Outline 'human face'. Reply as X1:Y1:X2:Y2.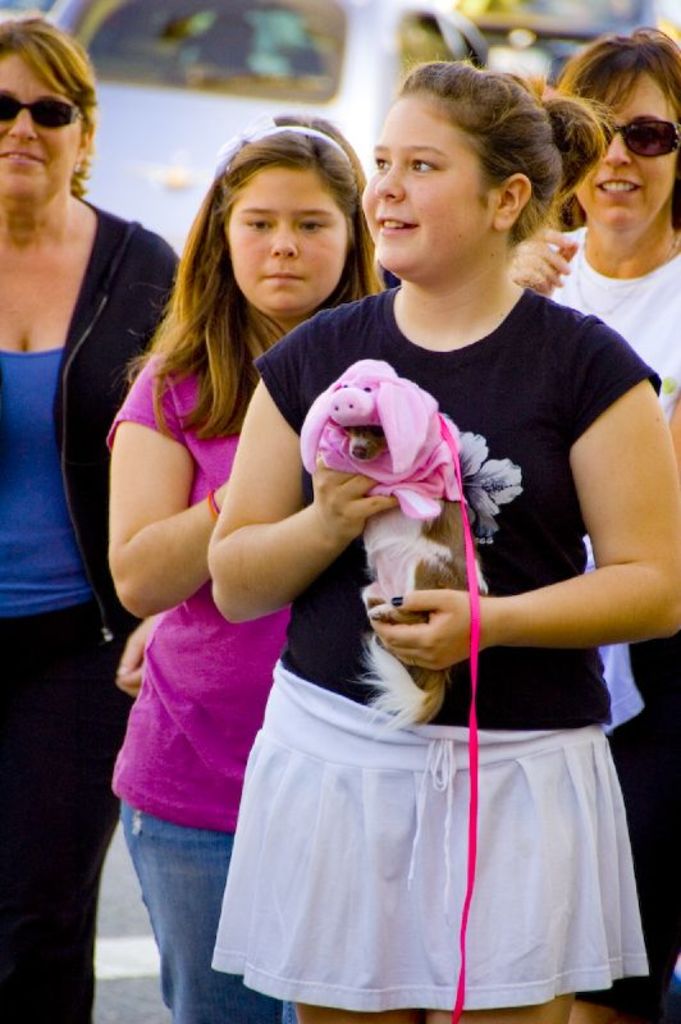
229:164:348:316.
